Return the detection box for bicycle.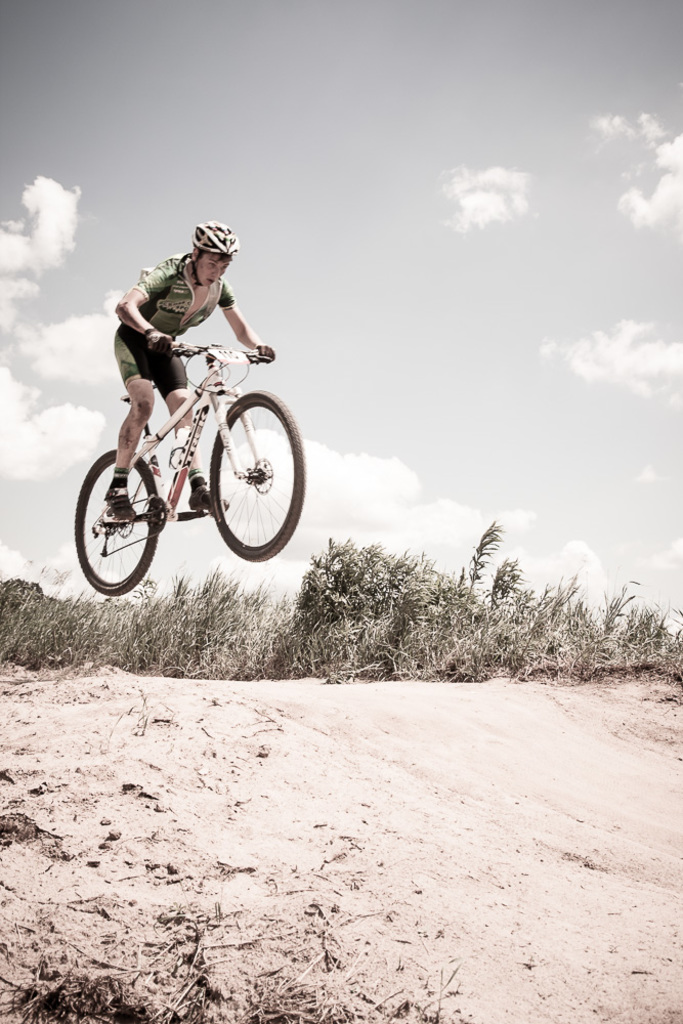
68 299 311 585.
